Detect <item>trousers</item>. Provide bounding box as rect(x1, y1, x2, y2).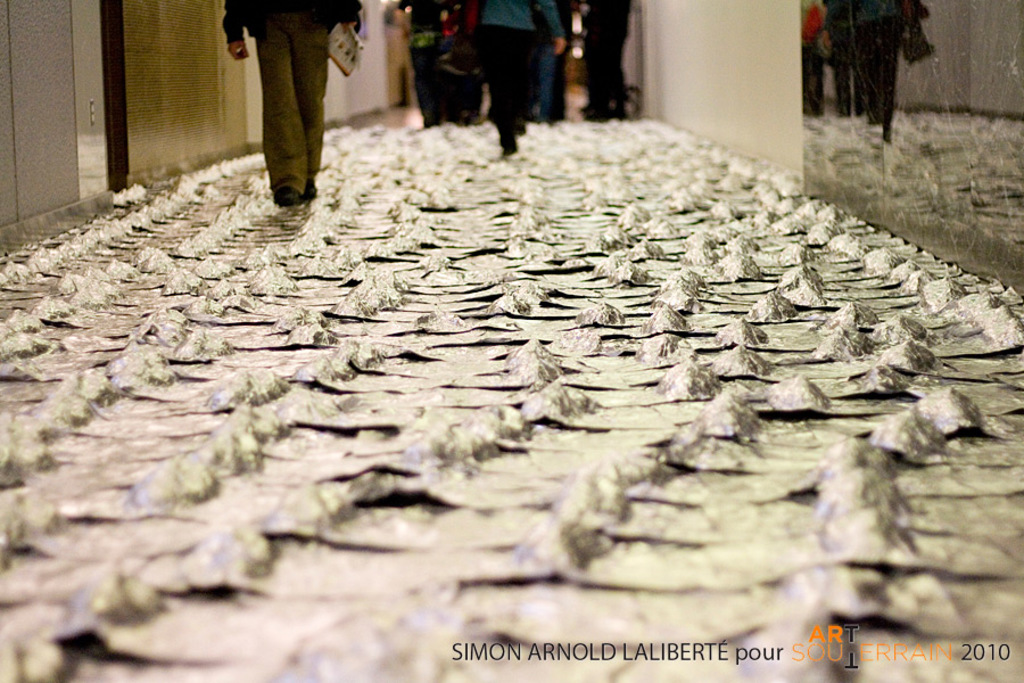
rect(446, 44, 489, 112).
